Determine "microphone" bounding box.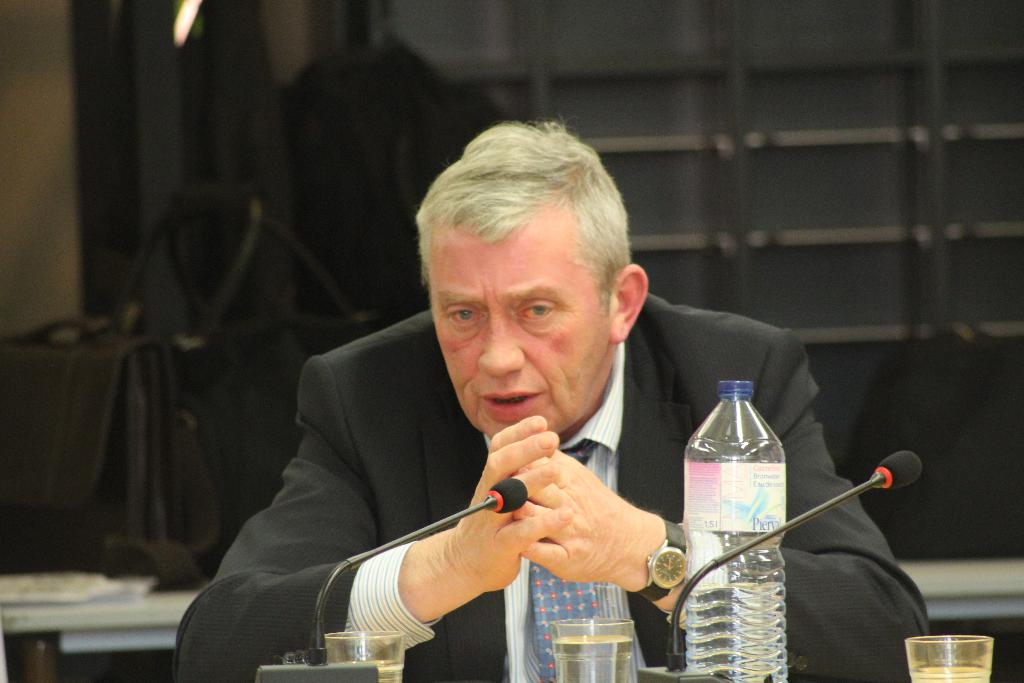
Determined: x1=295, y1=478, x2=532, y2=659.
